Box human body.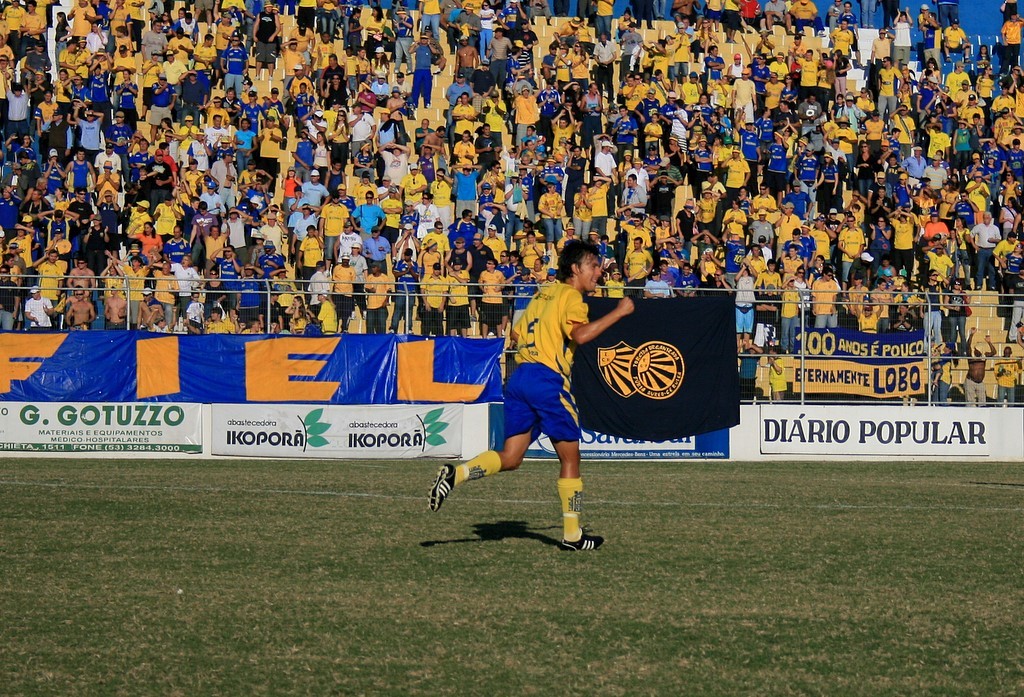
region(477, 256, 595, 551).
